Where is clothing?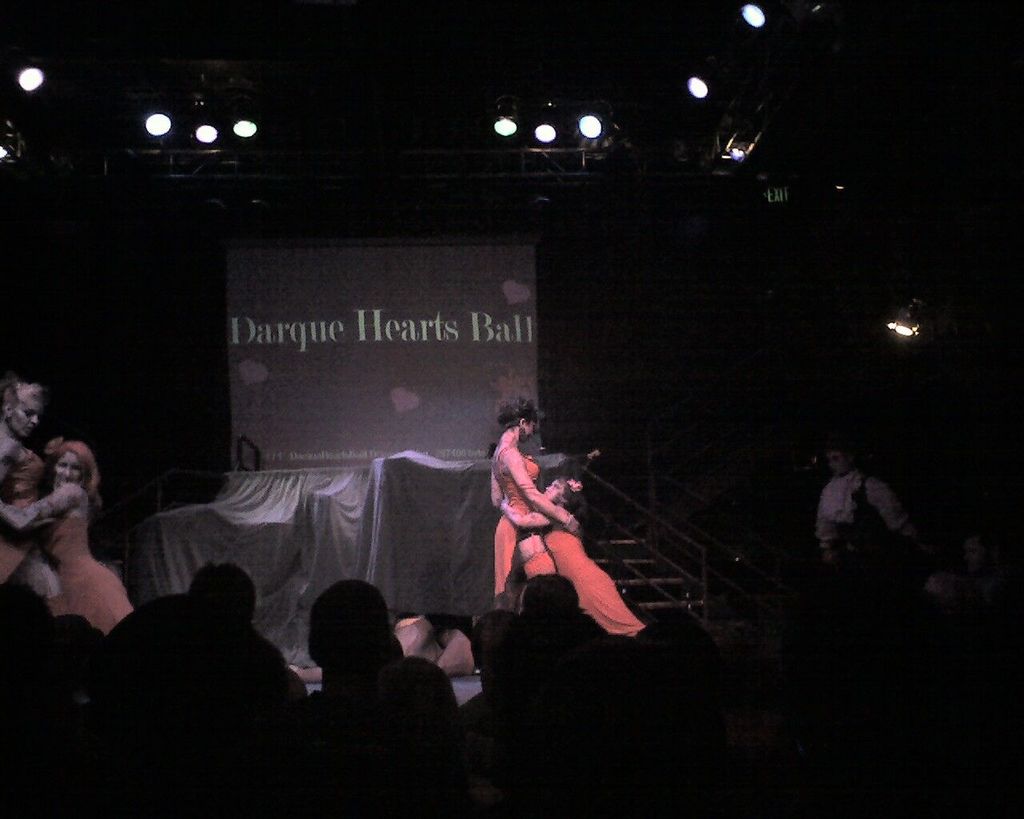
{"left": 813, "top": 469, "right": 910, "bottom": 571}.
